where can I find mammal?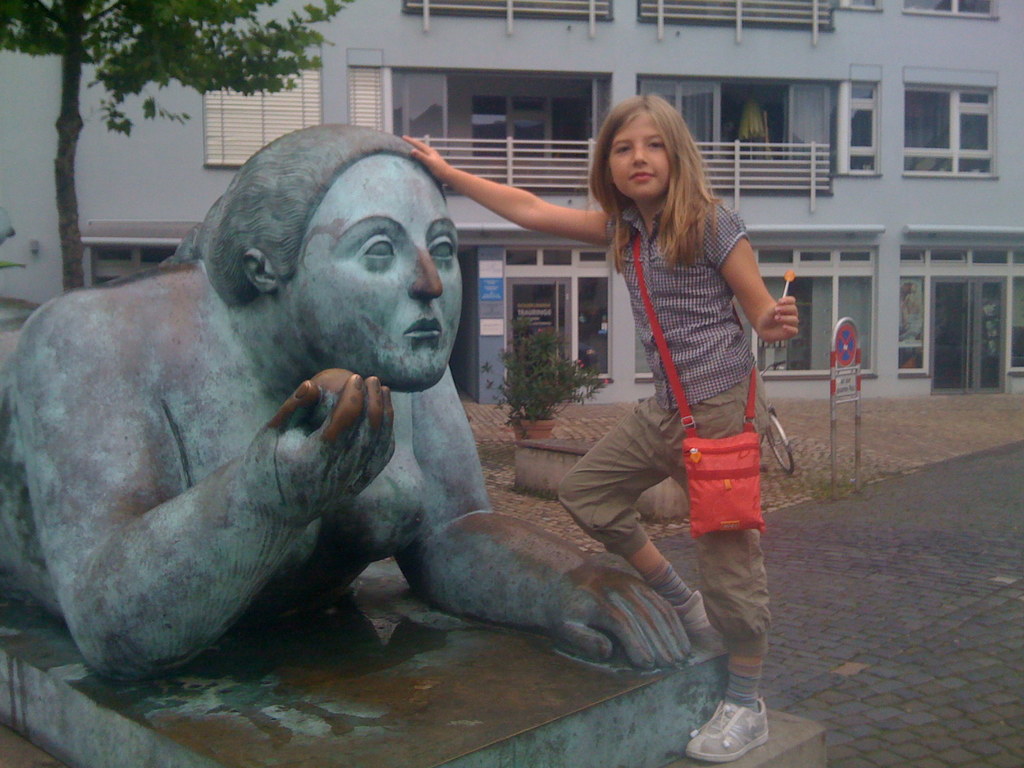
You can find it at x1=0, y1=123, x2=697, y2=678.
